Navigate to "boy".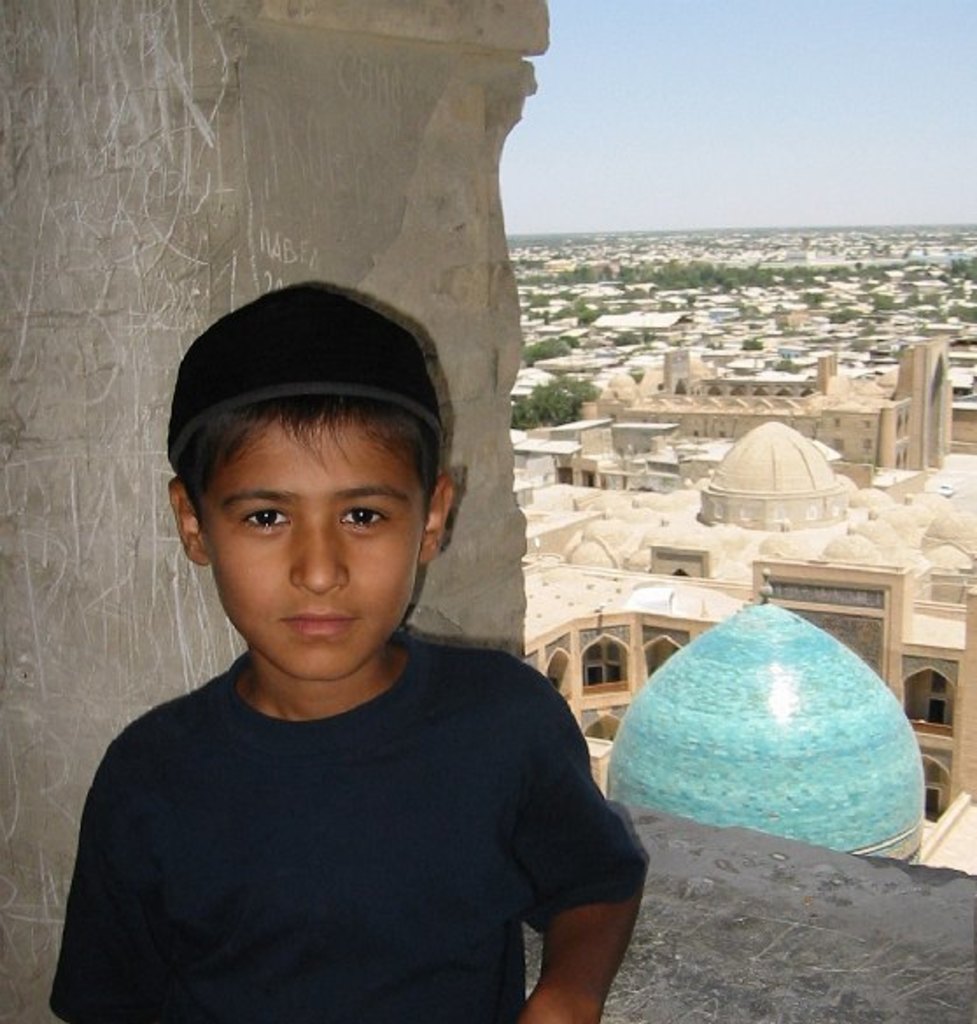
Navigation target: select_region(46, 278, 648, 1022).
